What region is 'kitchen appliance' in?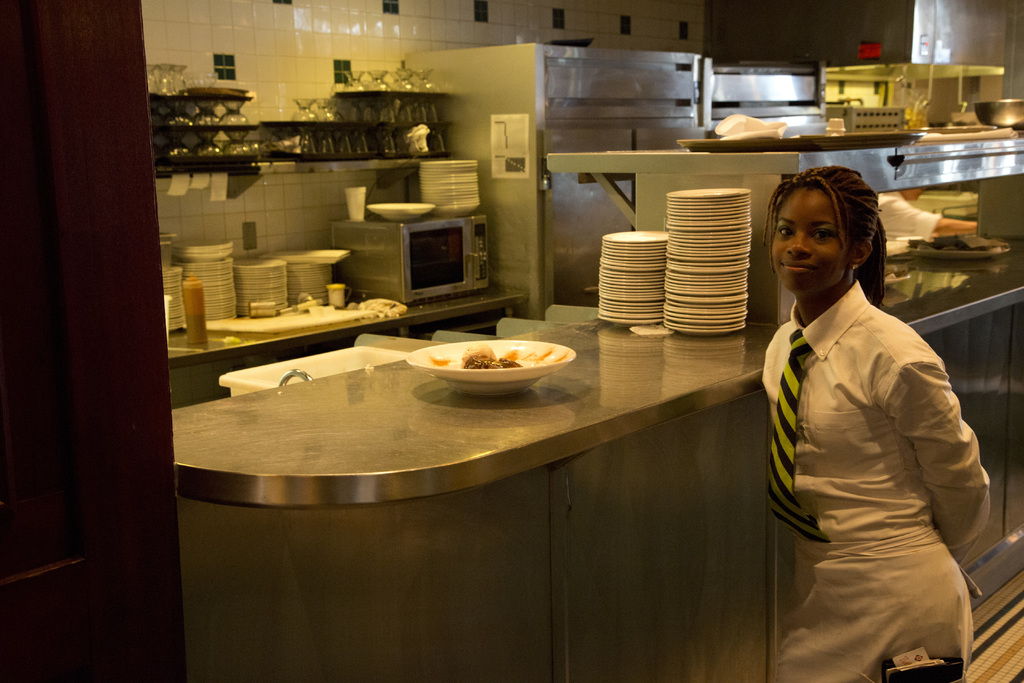
<box>372,175,497,331</box>.
